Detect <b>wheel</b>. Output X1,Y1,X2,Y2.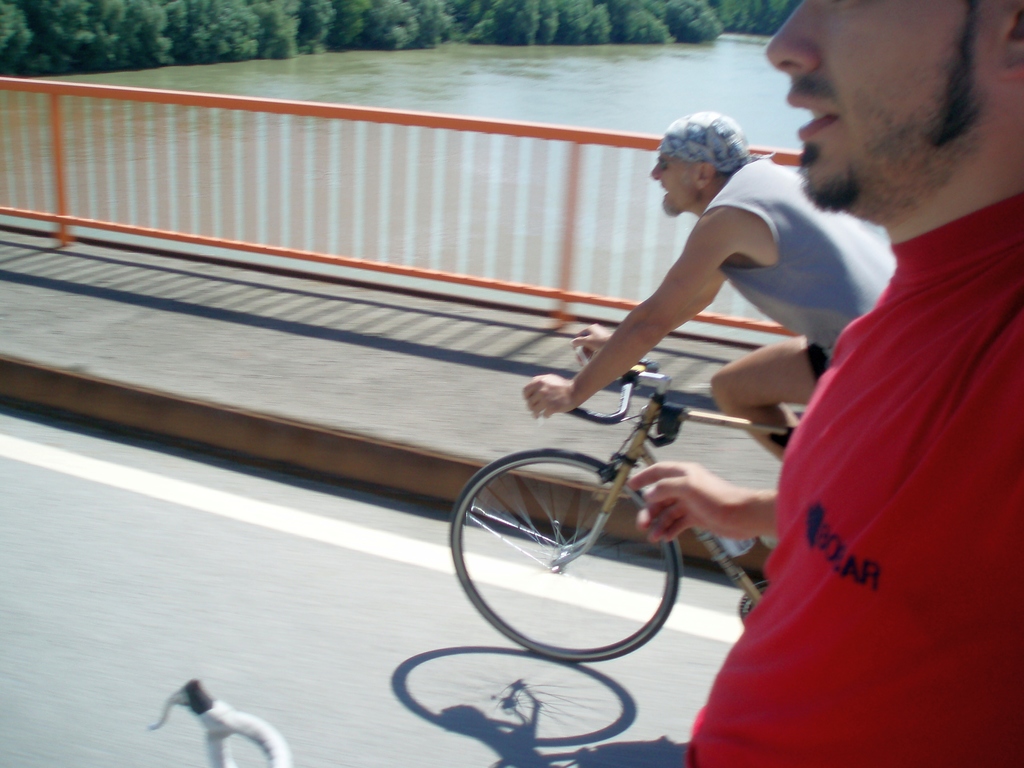
449,447,684,662.
